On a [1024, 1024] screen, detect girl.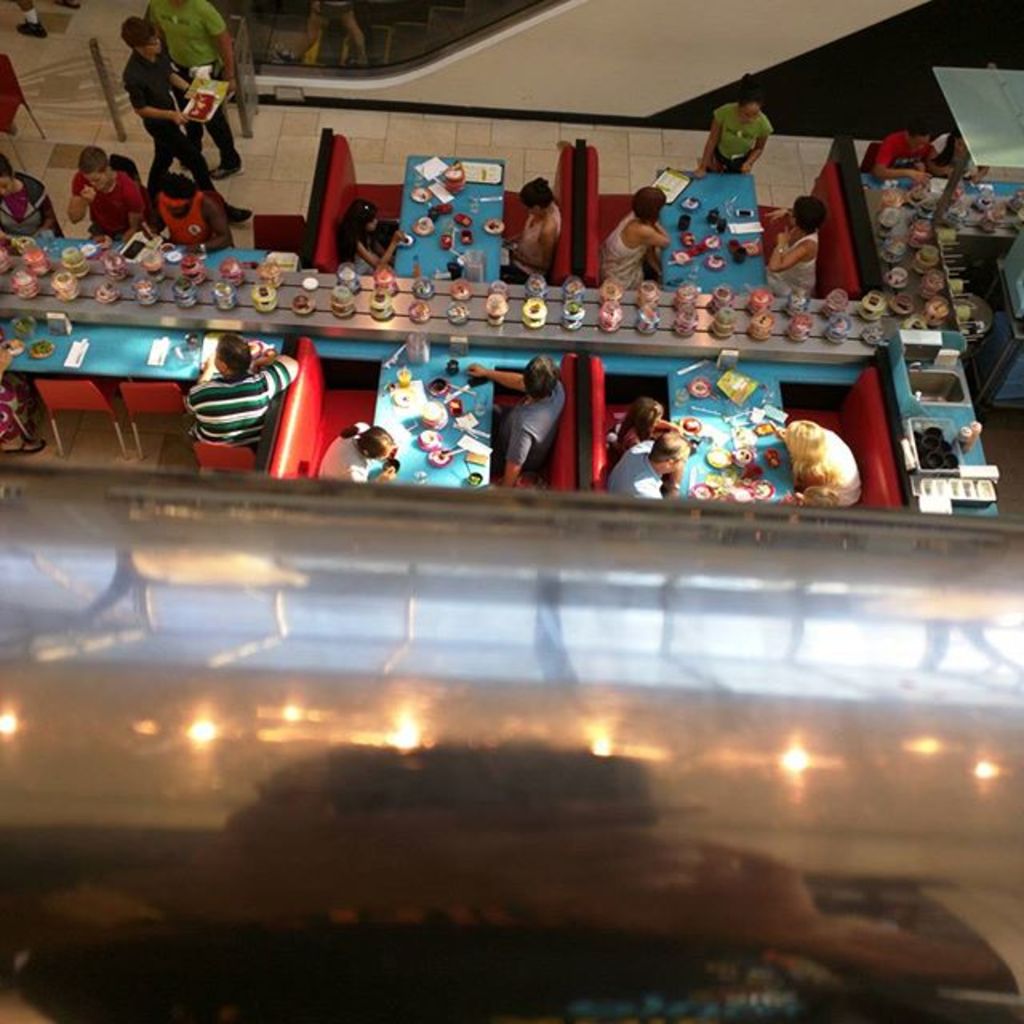
606:184:685:282.
